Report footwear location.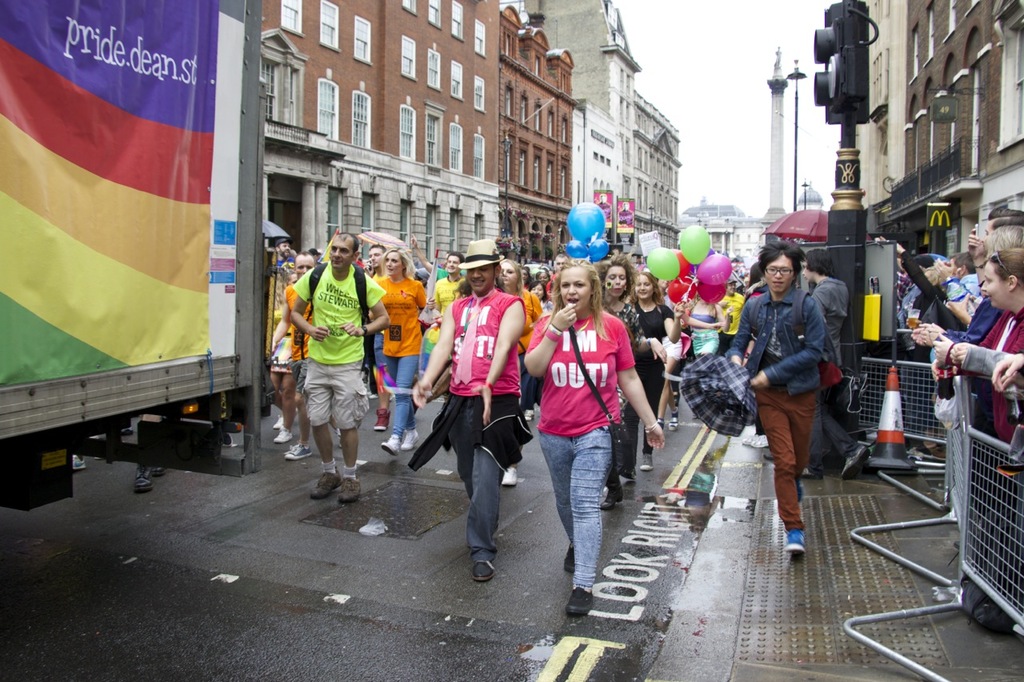
Report: detection(274, 413, 290, 427).
